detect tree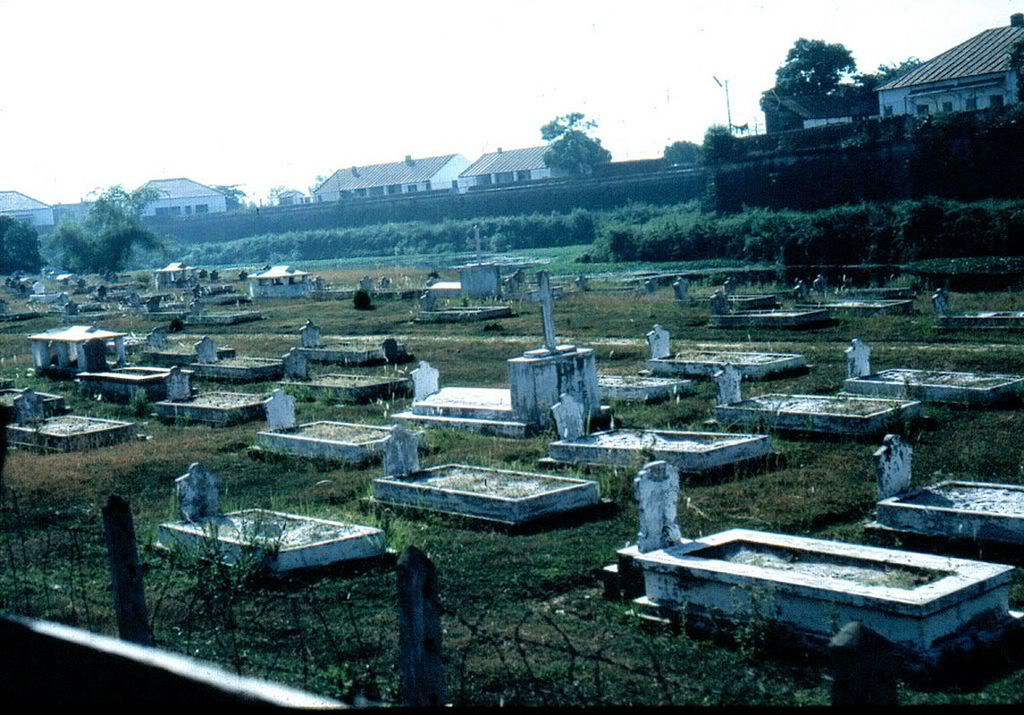
80/179/160/266
